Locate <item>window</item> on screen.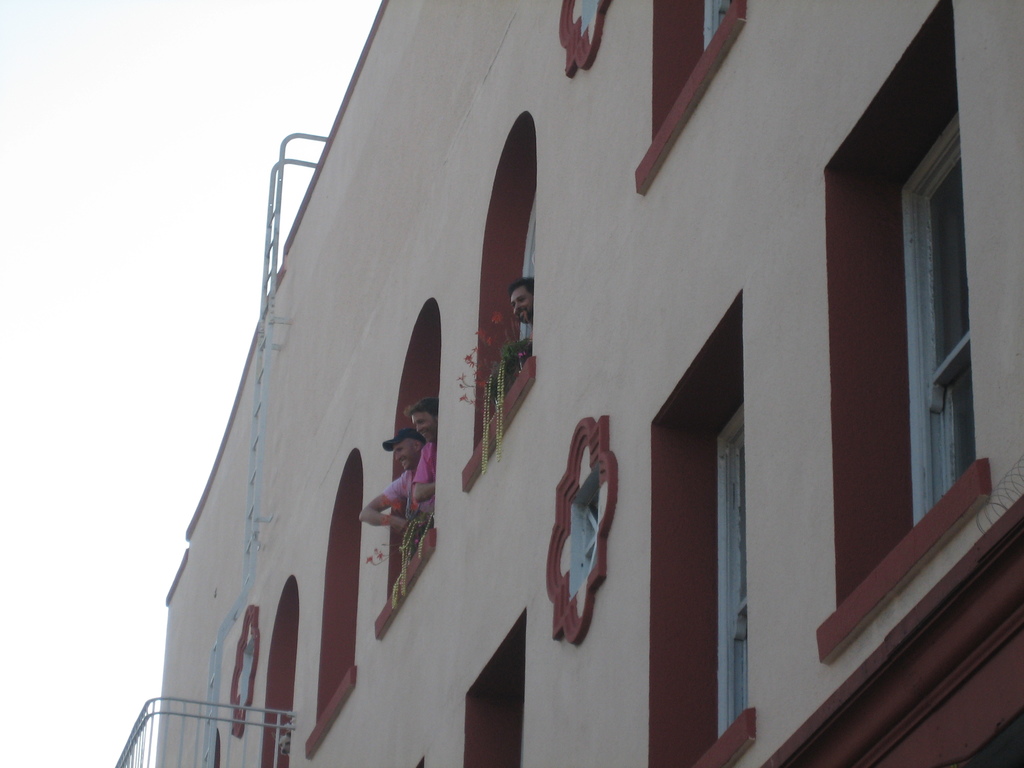
On screen at 316,447,362,726.
